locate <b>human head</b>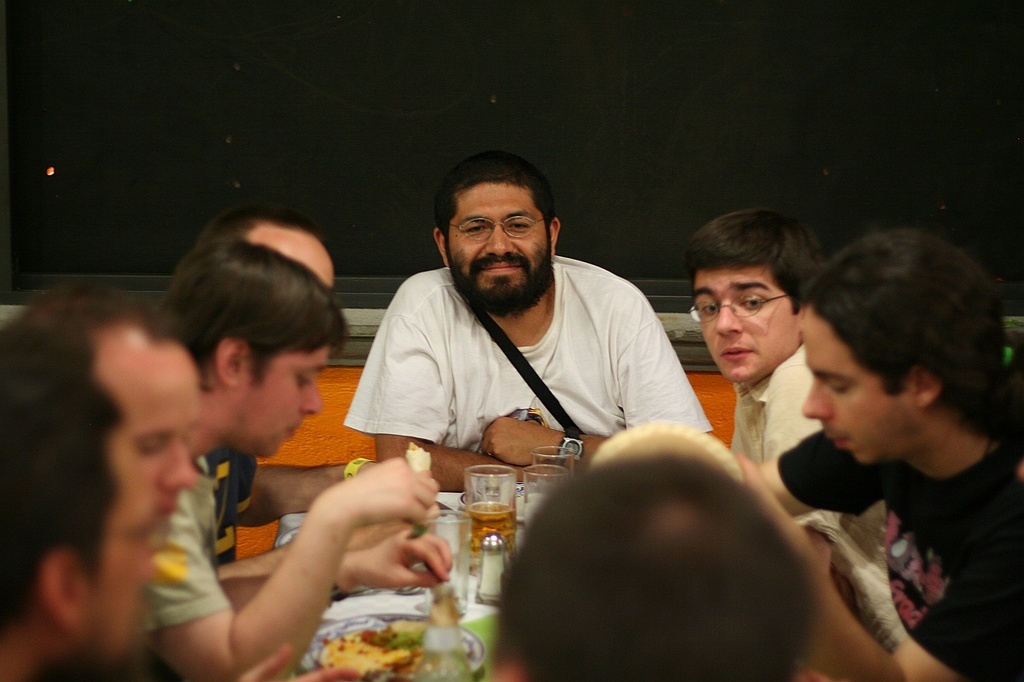
21:292:207:523
